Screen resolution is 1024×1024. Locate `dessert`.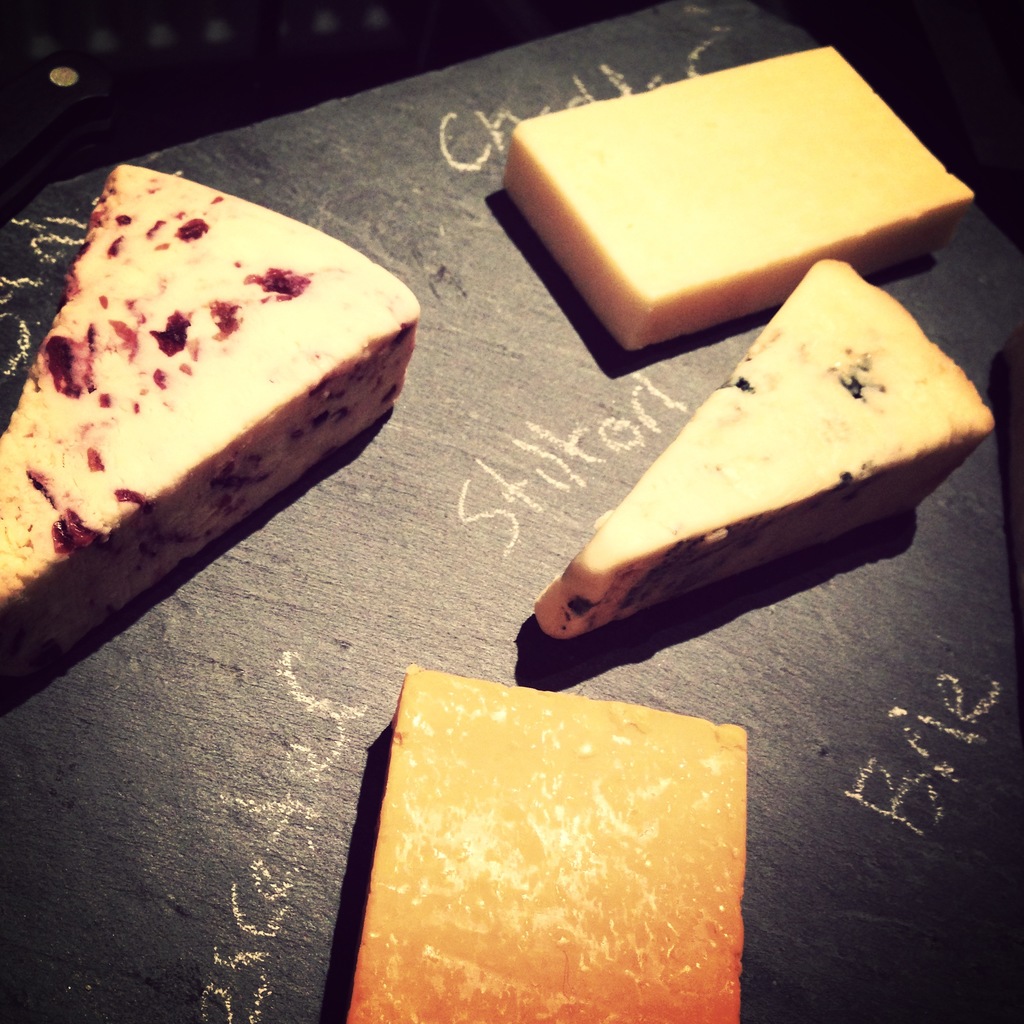
{"x1": 8, "y1": 112, "x2": 426, "y2": 723}.
